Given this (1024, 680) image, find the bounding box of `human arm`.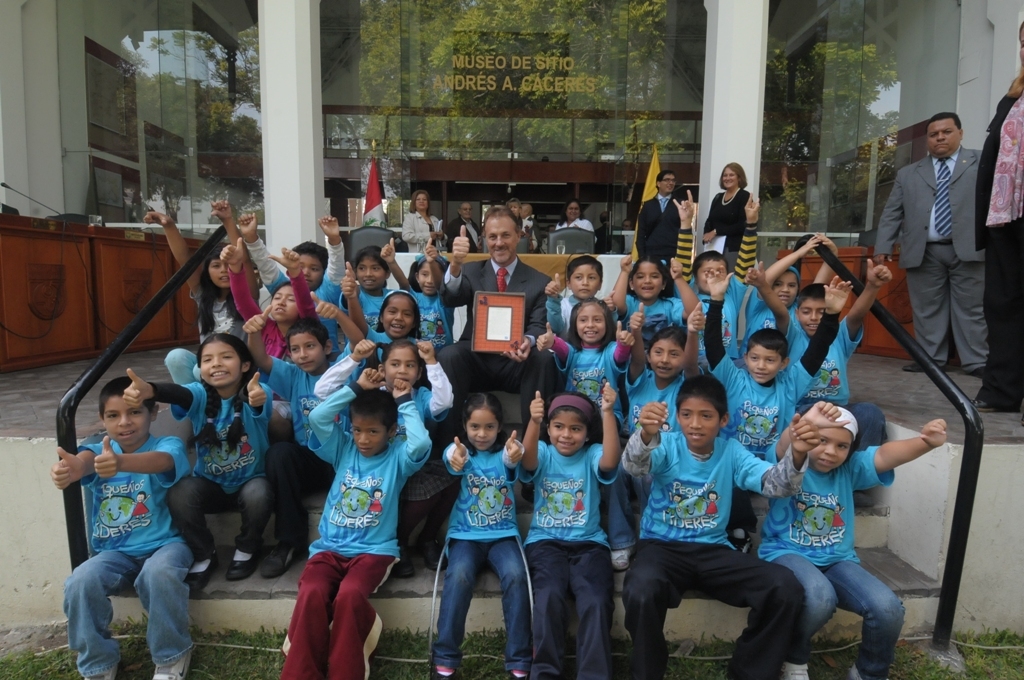
locate(730, 198, 766, 287).
